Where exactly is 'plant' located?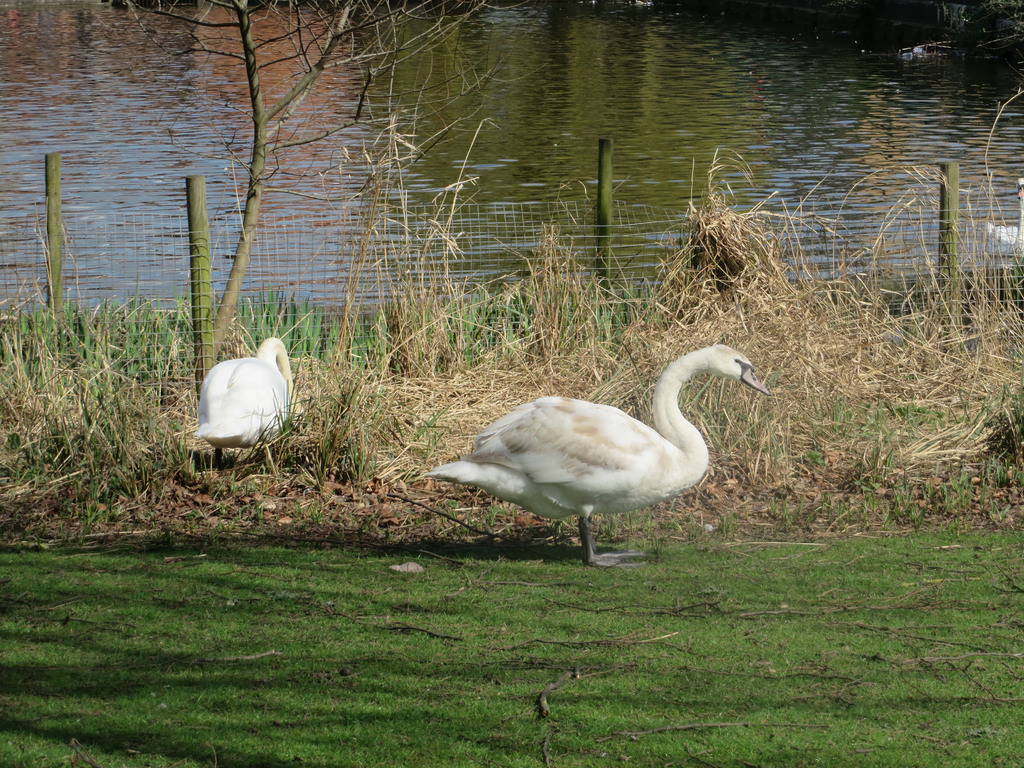
Its bounding box is 15/247/166/557.
